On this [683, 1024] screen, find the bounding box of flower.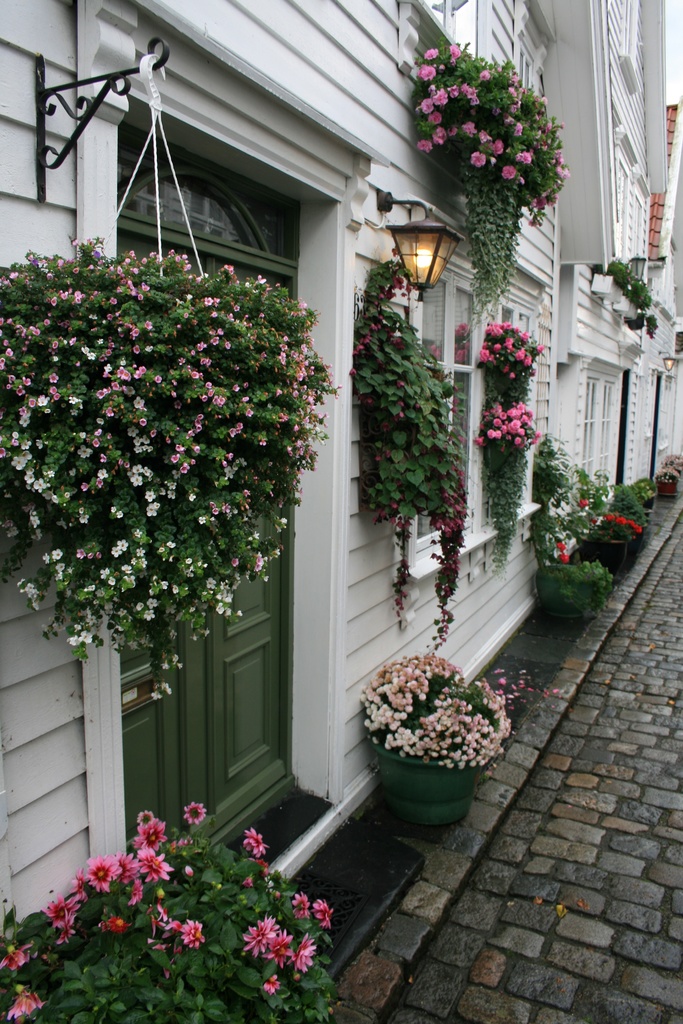
Bounding box: (54, 921, 78, 946).
